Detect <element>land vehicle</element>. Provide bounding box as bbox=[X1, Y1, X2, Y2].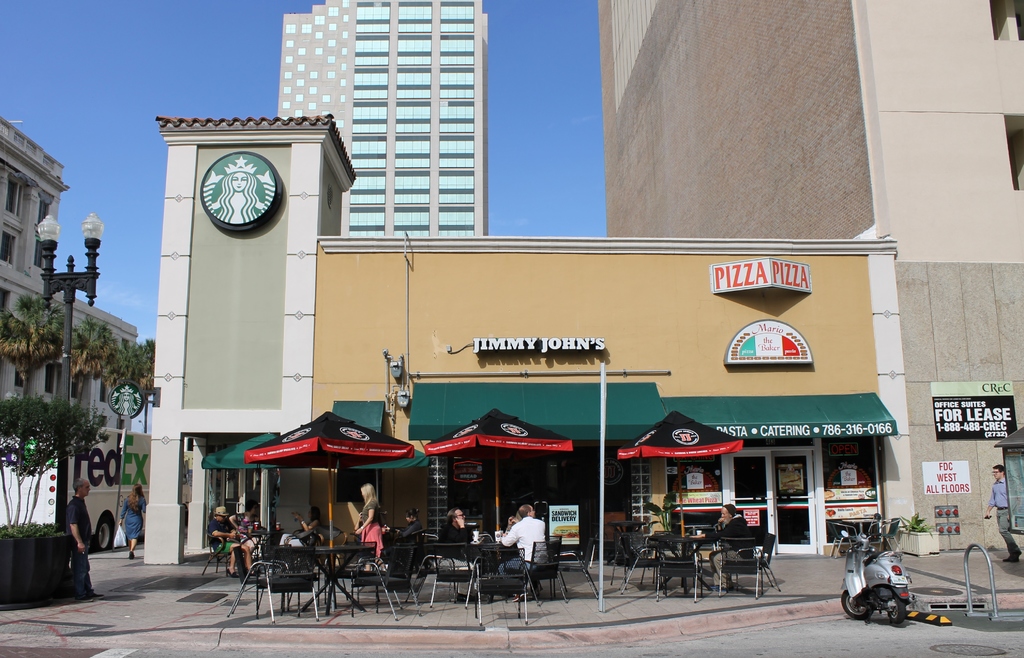
bbox=[842, 515, 910, 625].
